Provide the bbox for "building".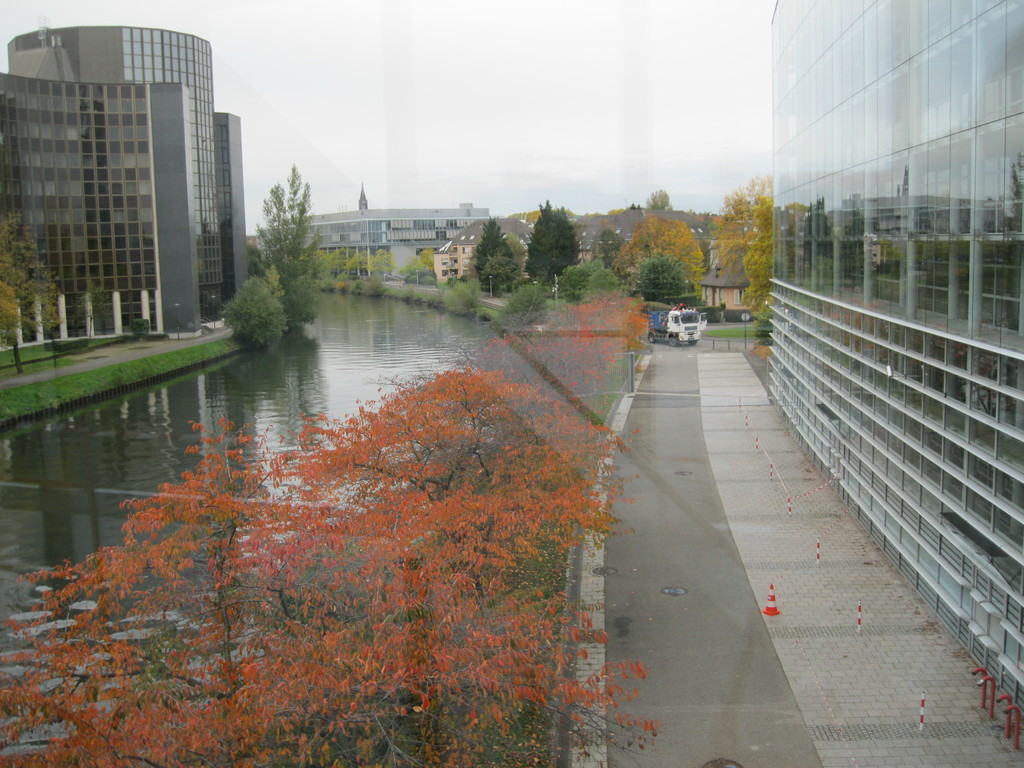
<region>771, 0, 1023, 712</region>.
